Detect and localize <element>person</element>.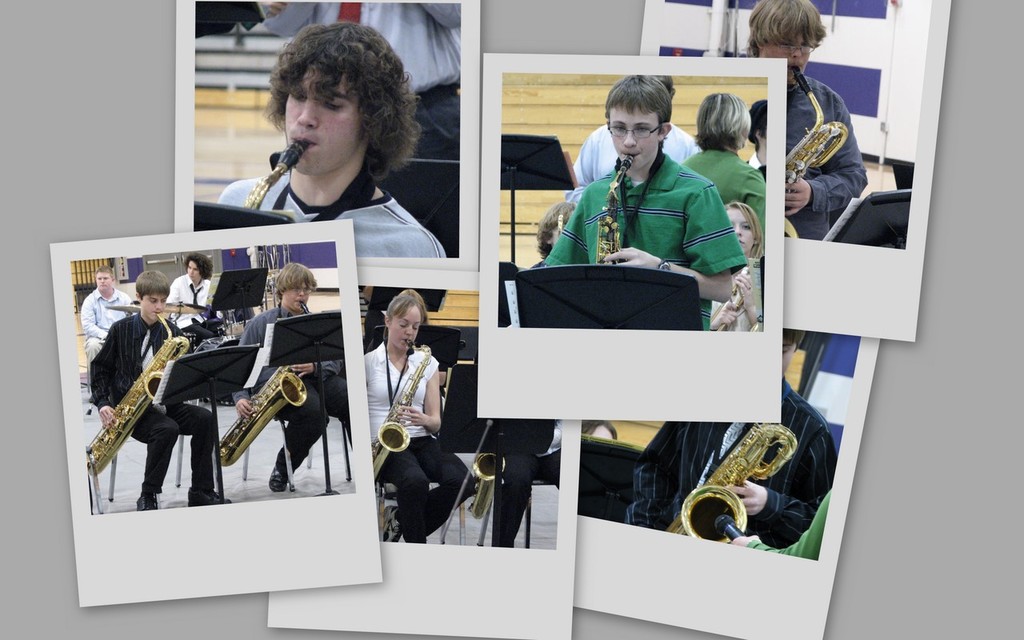
Localized at 238 260 351 492.
